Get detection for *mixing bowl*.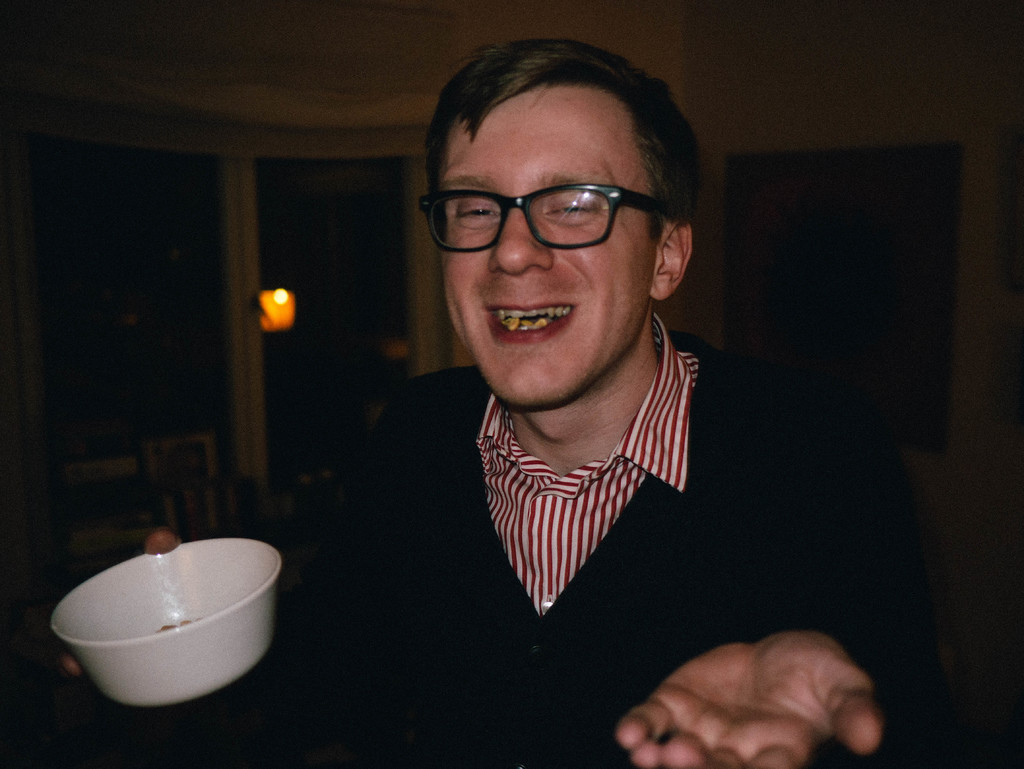
Detection: select_region(47, 540, 271, 715).
